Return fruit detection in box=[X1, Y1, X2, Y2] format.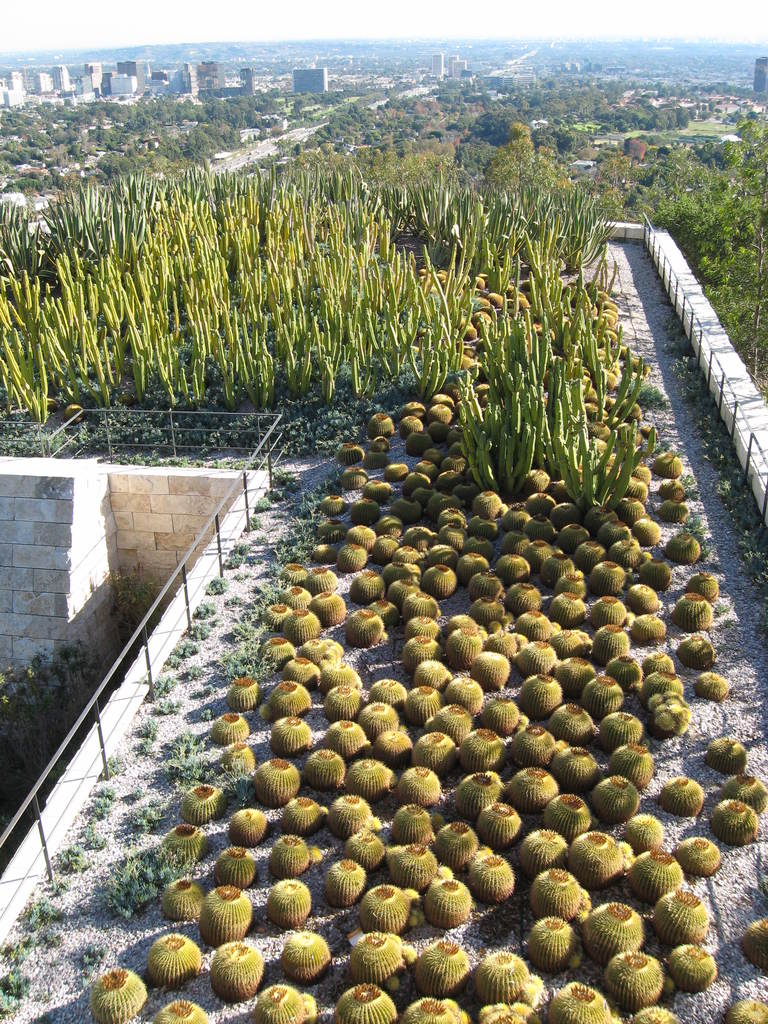
box=[142, 934, 205, 998].
